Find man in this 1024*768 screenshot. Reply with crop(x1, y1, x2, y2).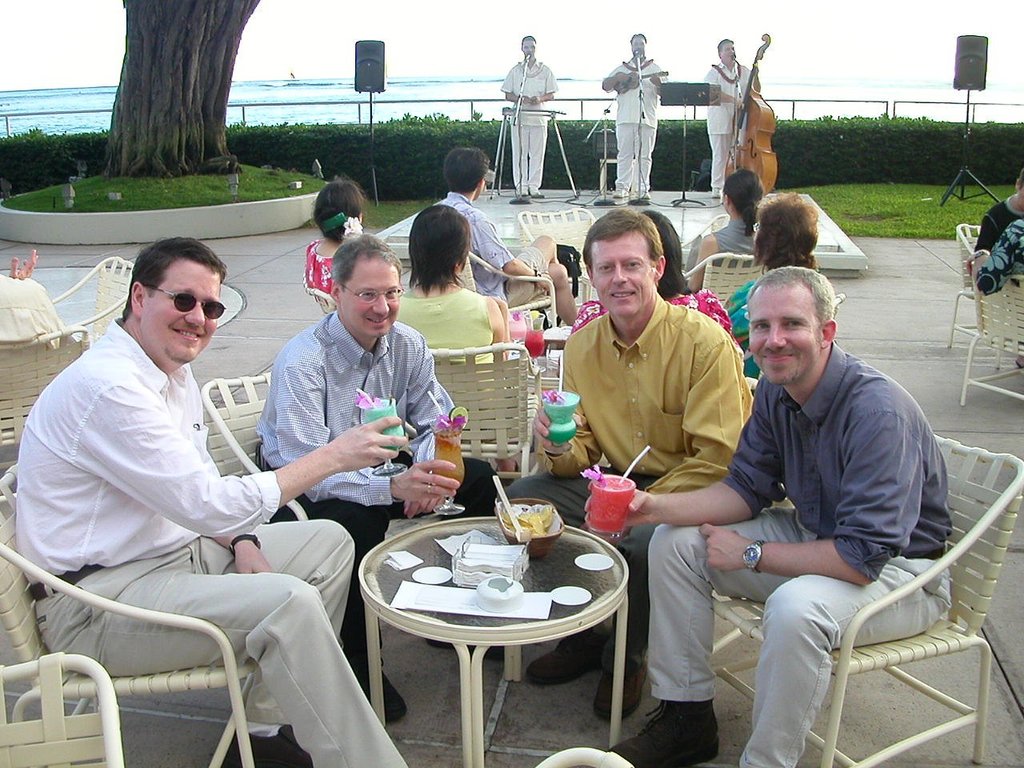
crop(540, 202, 750, 722).
